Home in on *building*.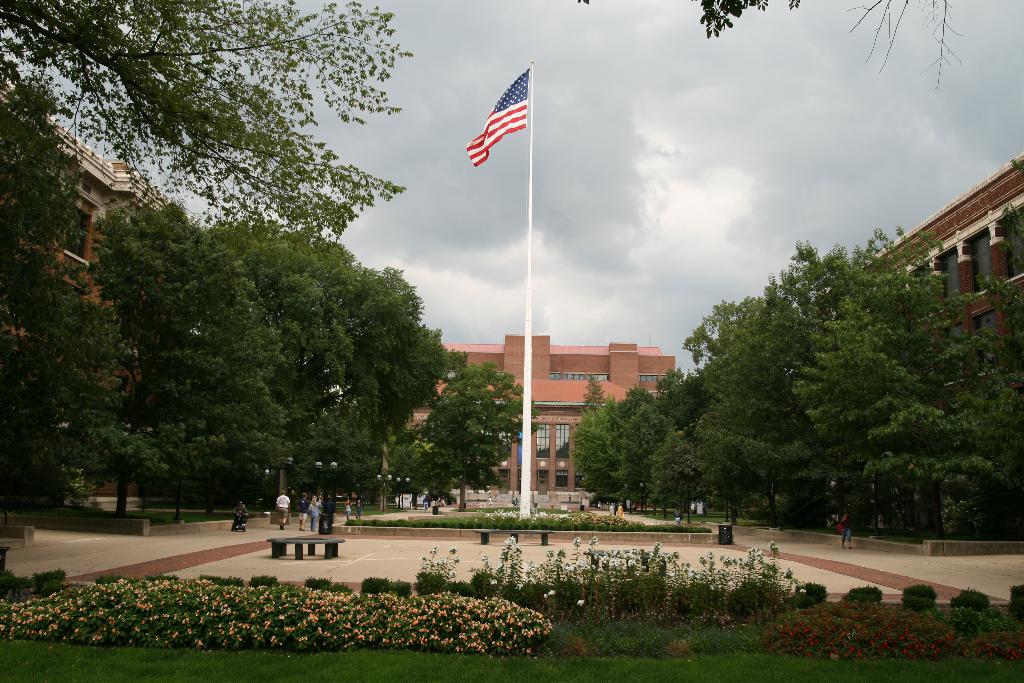
Homed in at <box>0,66,205,499</box>.
